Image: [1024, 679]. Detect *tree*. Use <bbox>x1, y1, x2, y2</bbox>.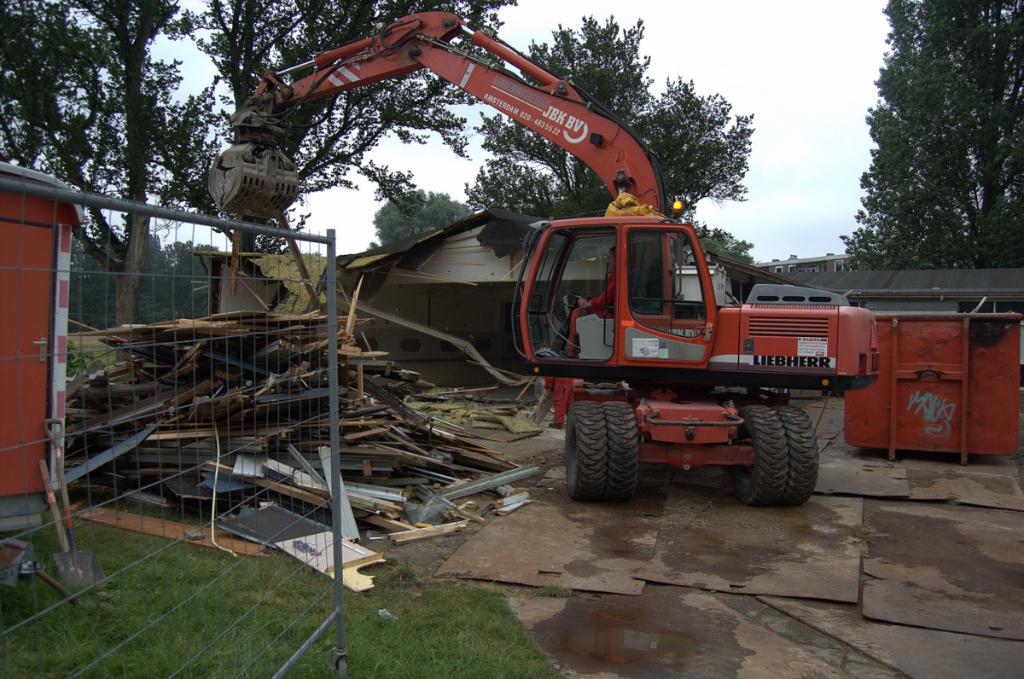
<bbox>462, 3, 760, 300</bbox>.
